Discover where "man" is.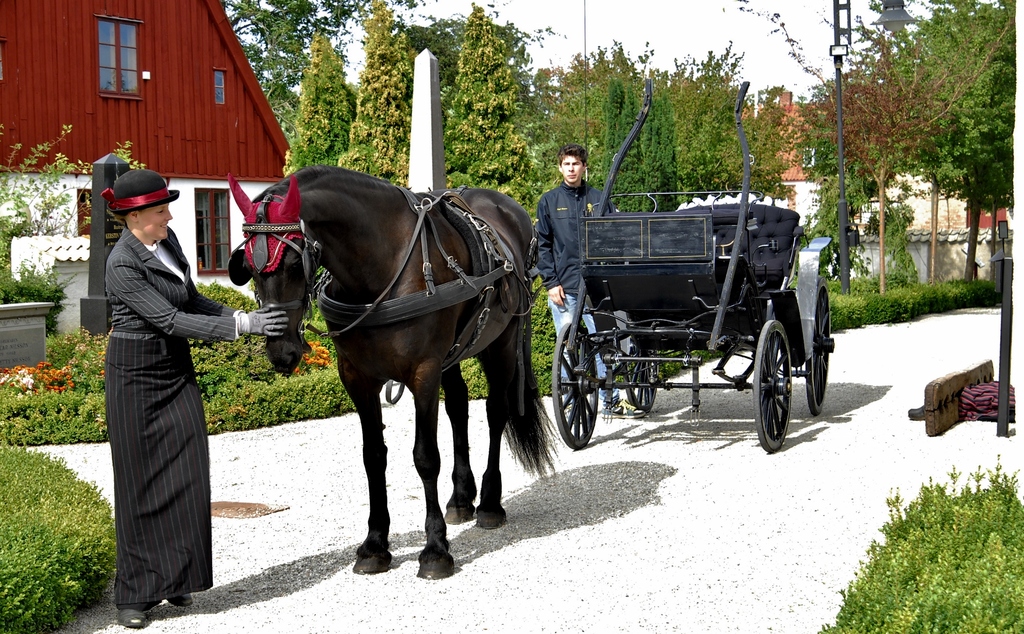
Discovered at 537, 149, 616, 414.
